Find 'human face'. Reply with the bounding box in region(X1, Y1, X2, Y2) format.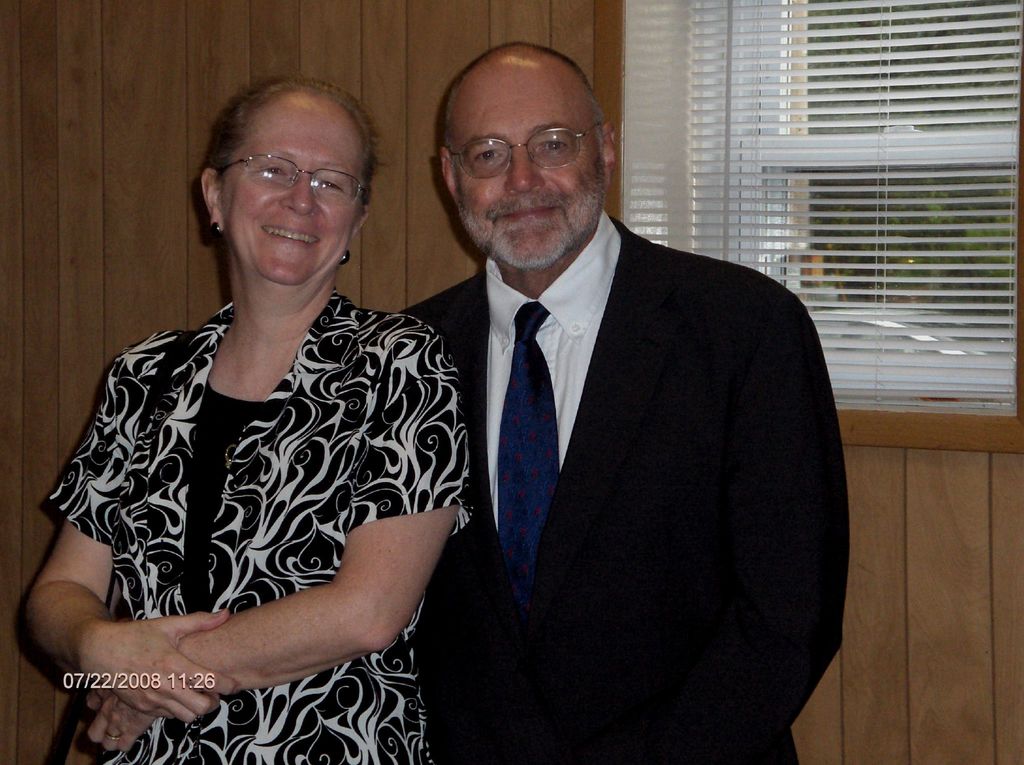
region(451, 59, 611, 272).
